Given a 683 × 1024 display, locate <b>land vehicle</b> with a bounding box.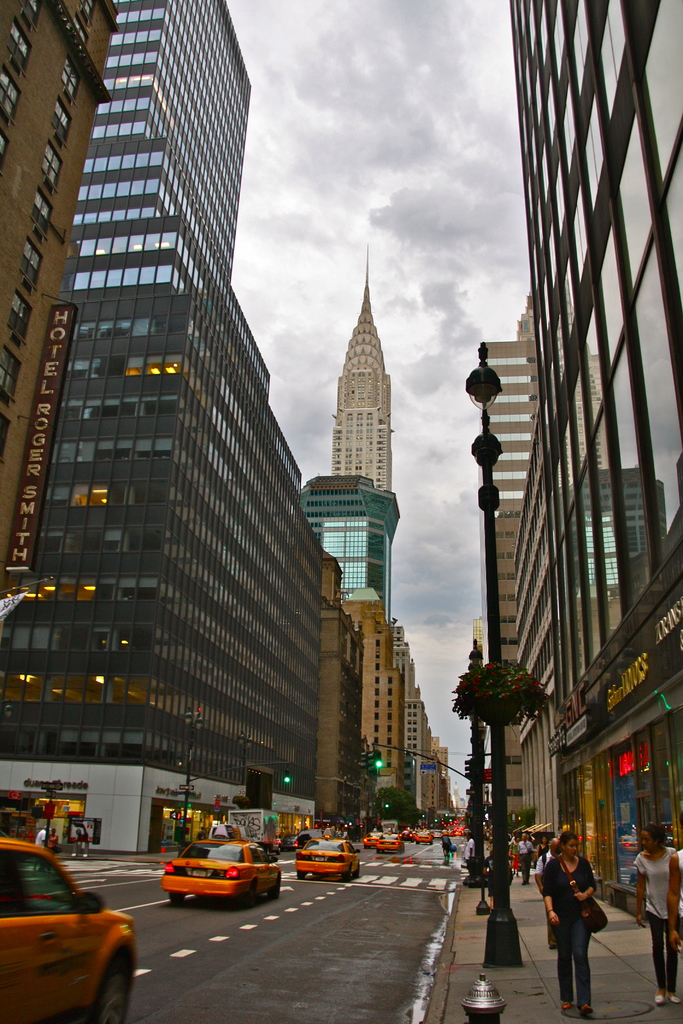
Located: {"left": 279, "top": 833, "right": 300, "bottom": 850}.
